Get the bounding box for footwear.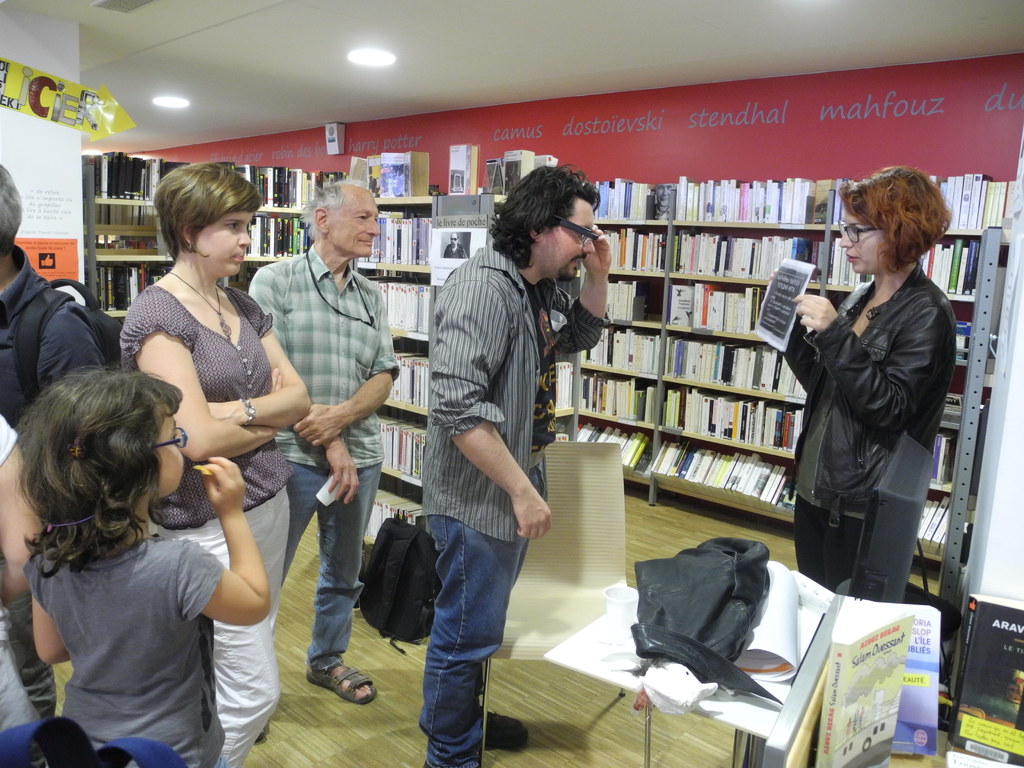
bbox=[483, 706, 529, 754].
